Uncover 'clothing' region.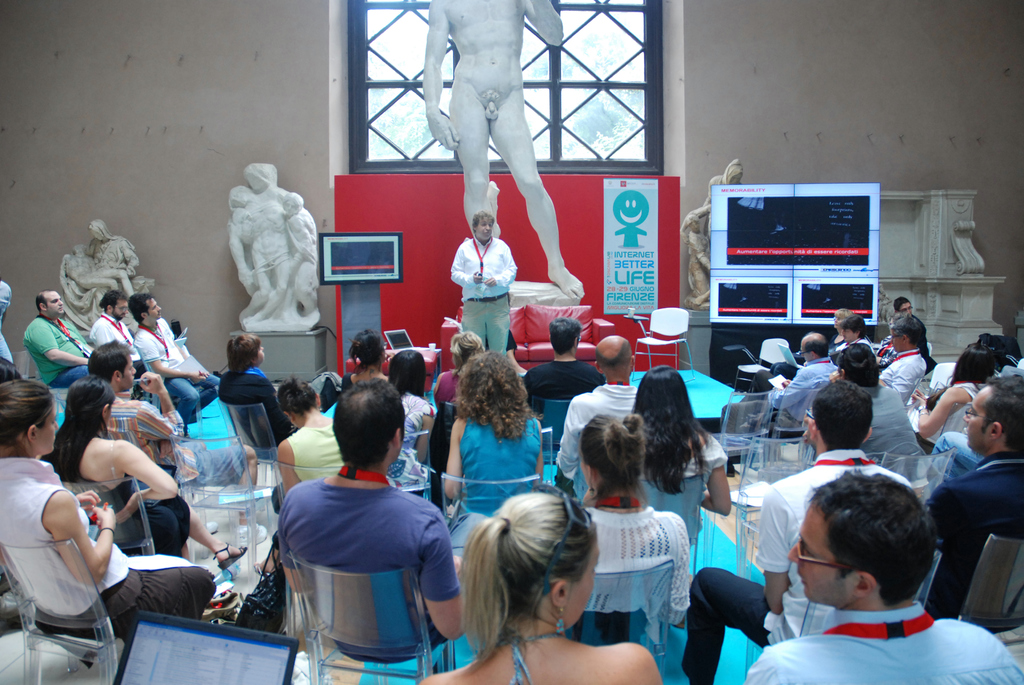
Uncovered: [284, 425, 346, 482].
